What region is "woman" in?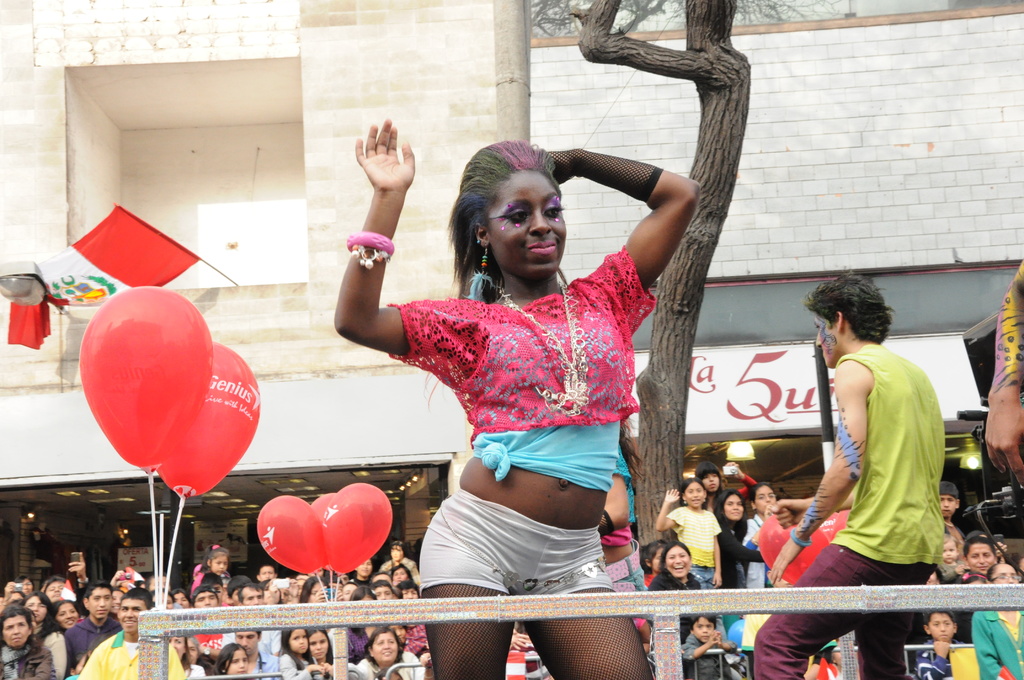
(left=650, top=540, right=700, bottom=591).
